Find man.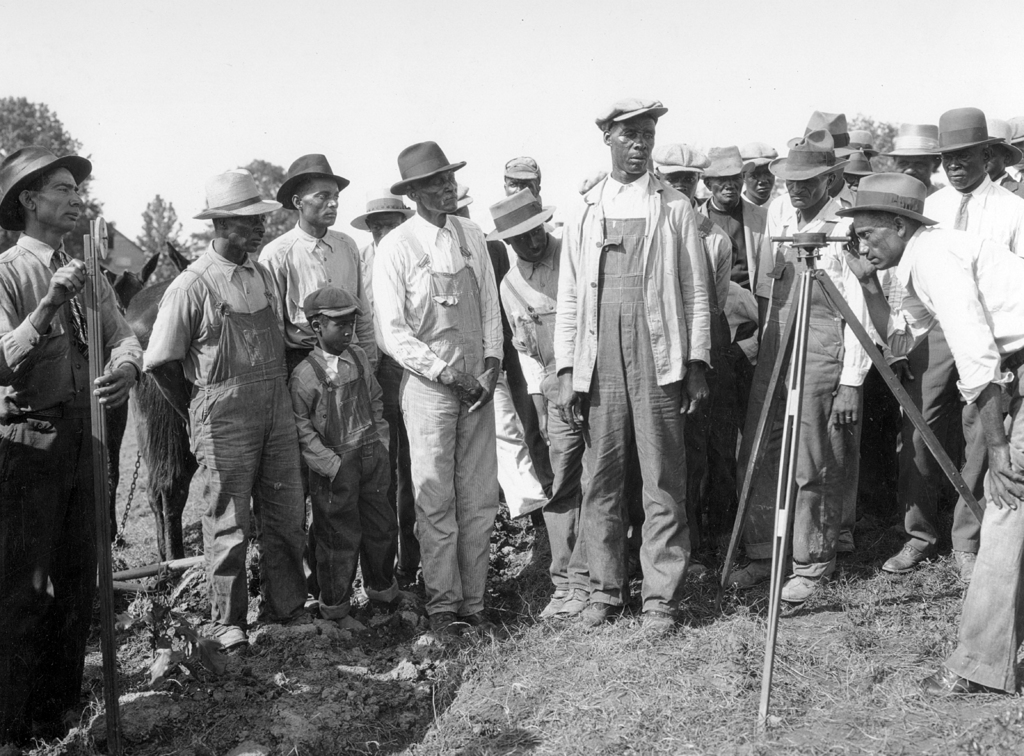
[x1=883, y1=103, x2=1023, y2=584].
